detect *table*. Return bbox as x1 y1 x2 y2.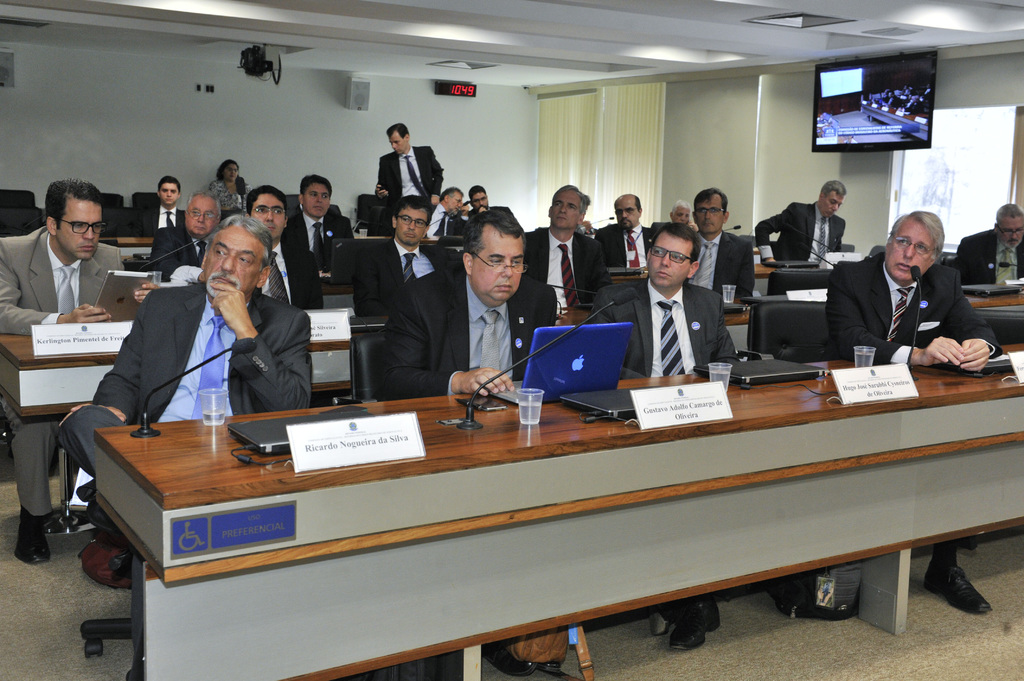
1 293 1023 421.
